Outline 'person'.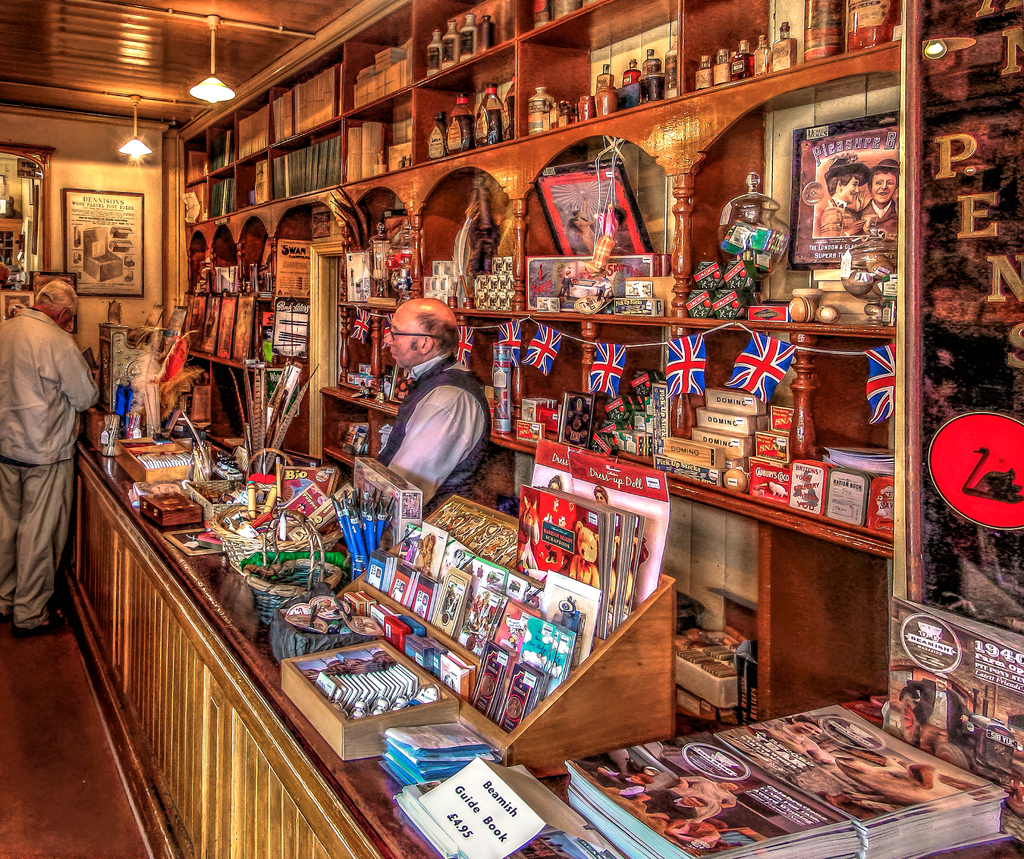
Outline: <region>892, 670, 971, 763</region>.
